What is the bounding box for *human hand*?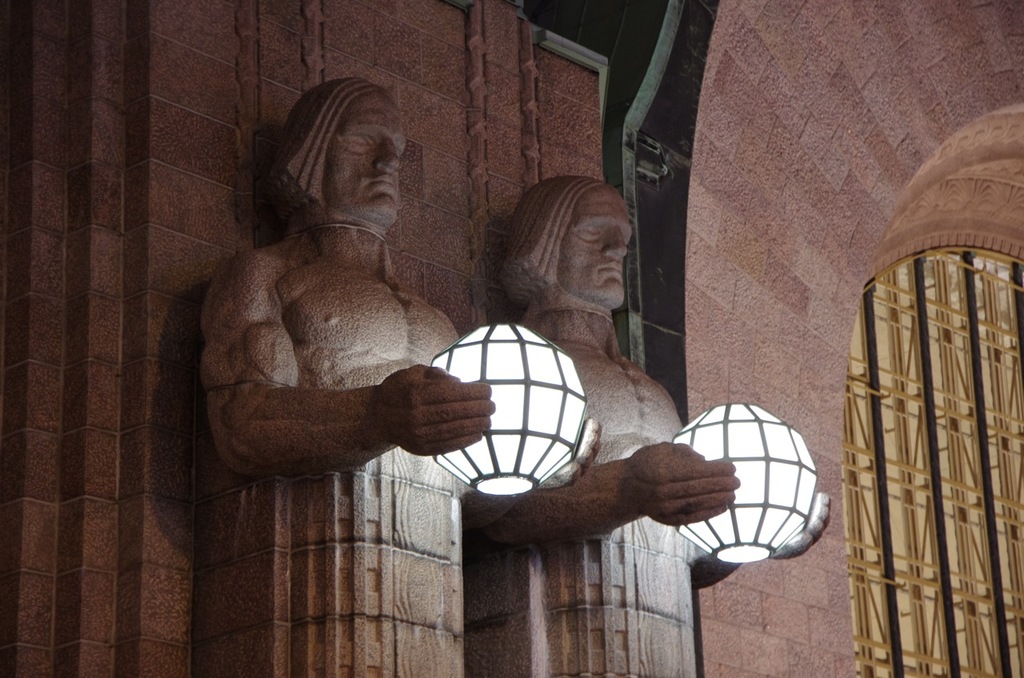
l=534, t=414, r=605, b=493.
